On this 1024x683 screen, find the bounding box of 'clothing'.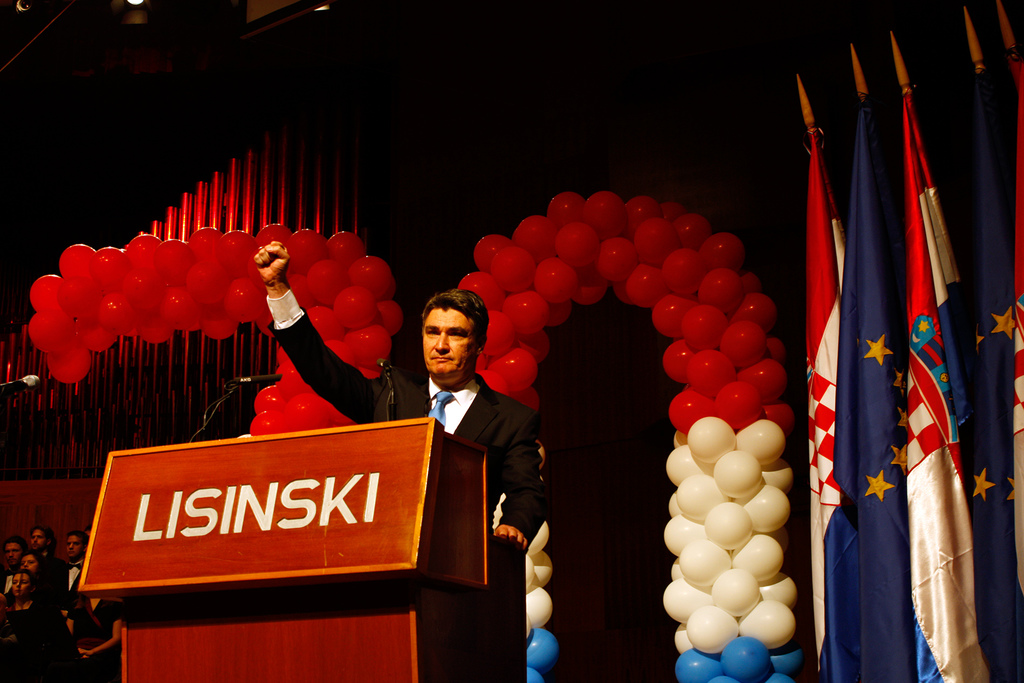
Bounding box: box=[267, 279, 553, 682].
